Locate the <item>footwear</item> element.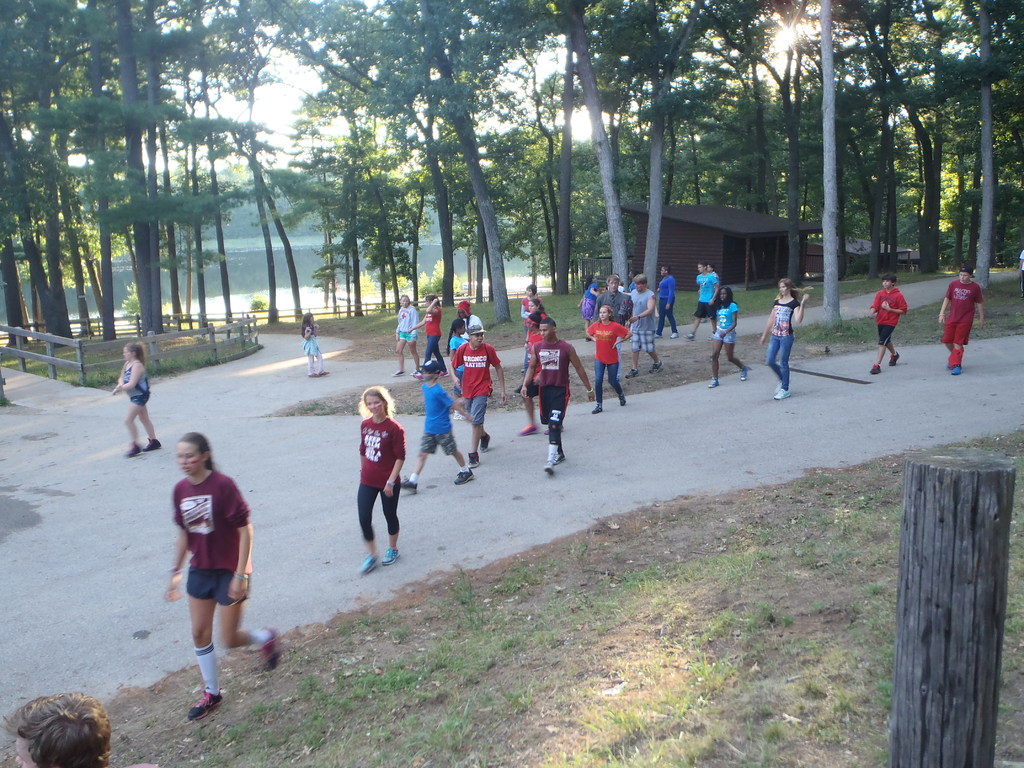
Element bbox: (x1=584, y1=337, x2=591, y2=341).
